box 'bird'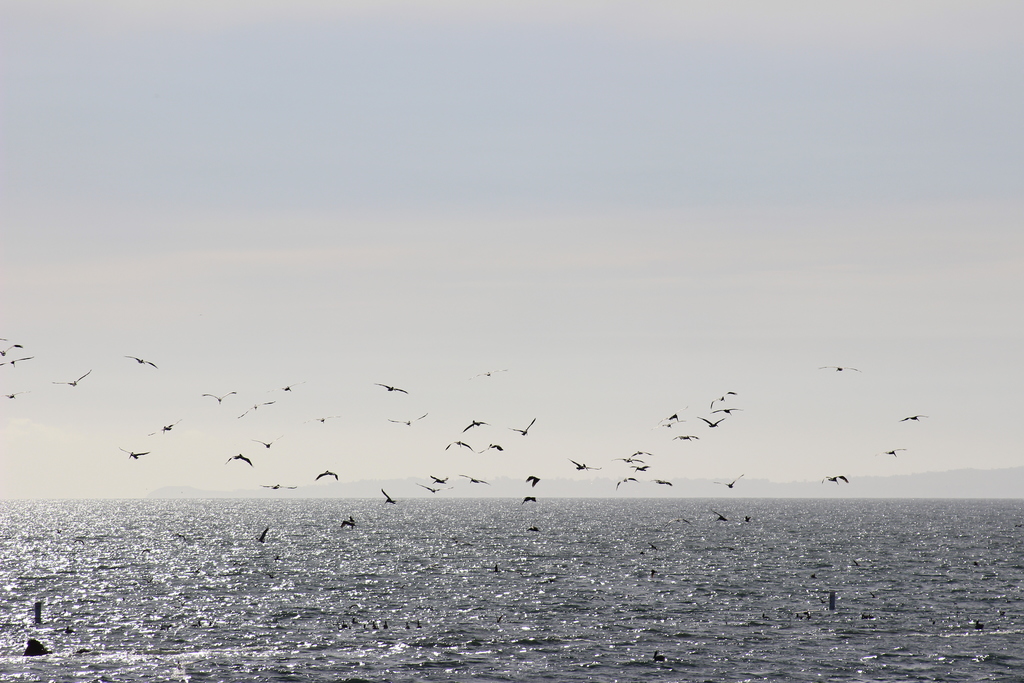
[877,448,904,453]
